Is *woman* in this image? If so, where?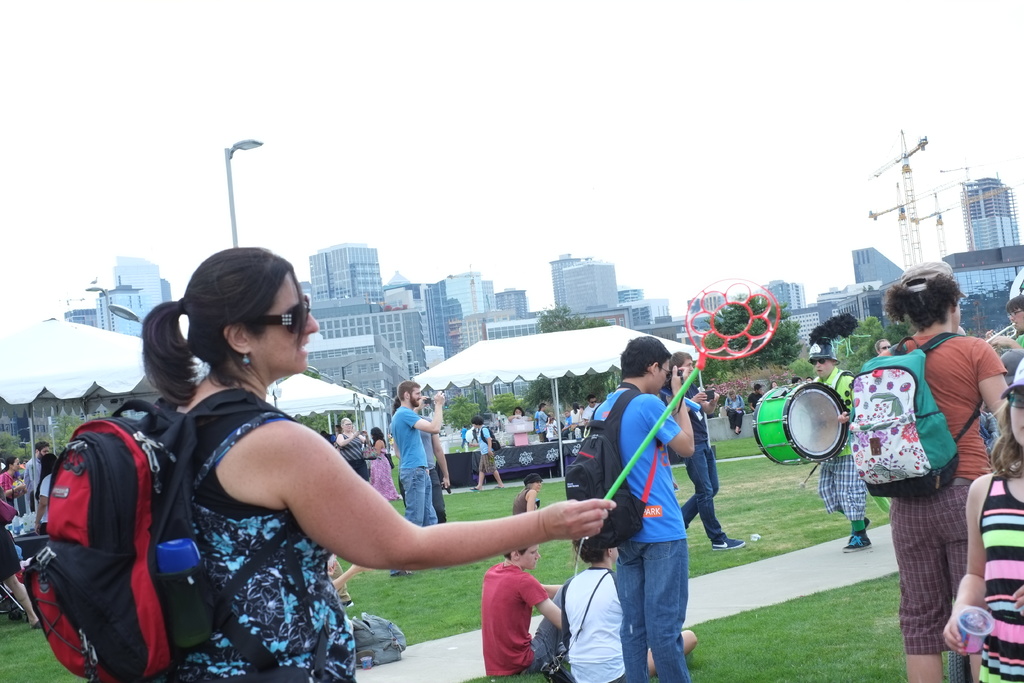
Yes, at {"left": 502, "top": 404, "right": 537, "bottom": 444}.
